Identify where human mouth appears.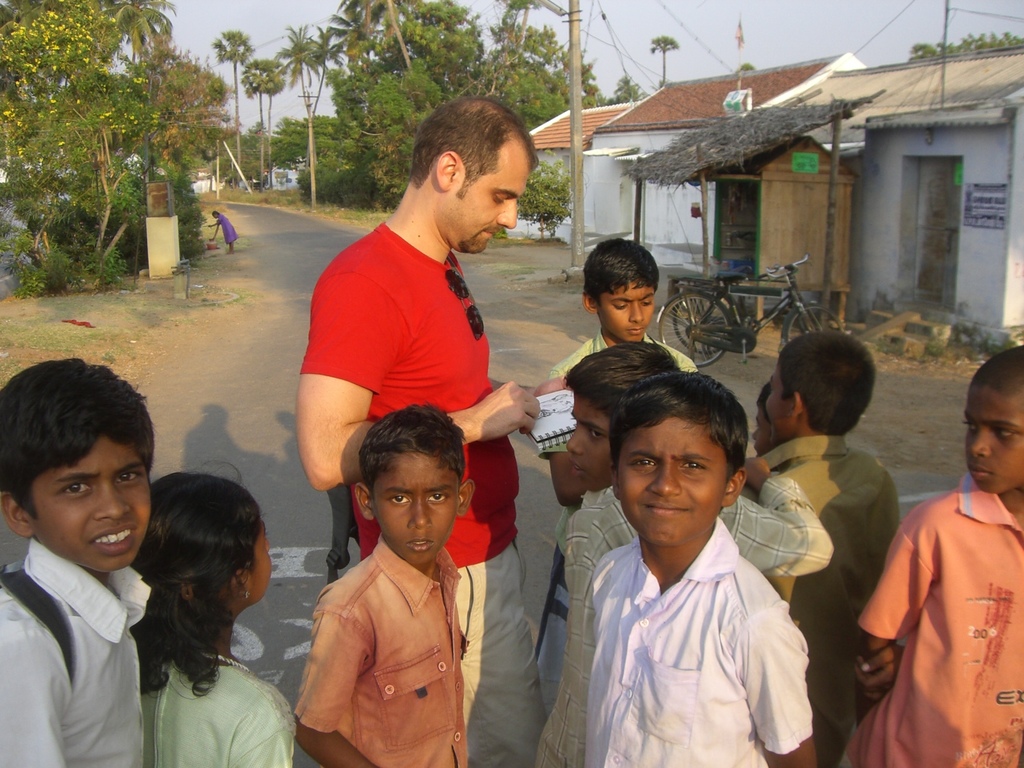
Appears at region(641, 500, 691, 517).
